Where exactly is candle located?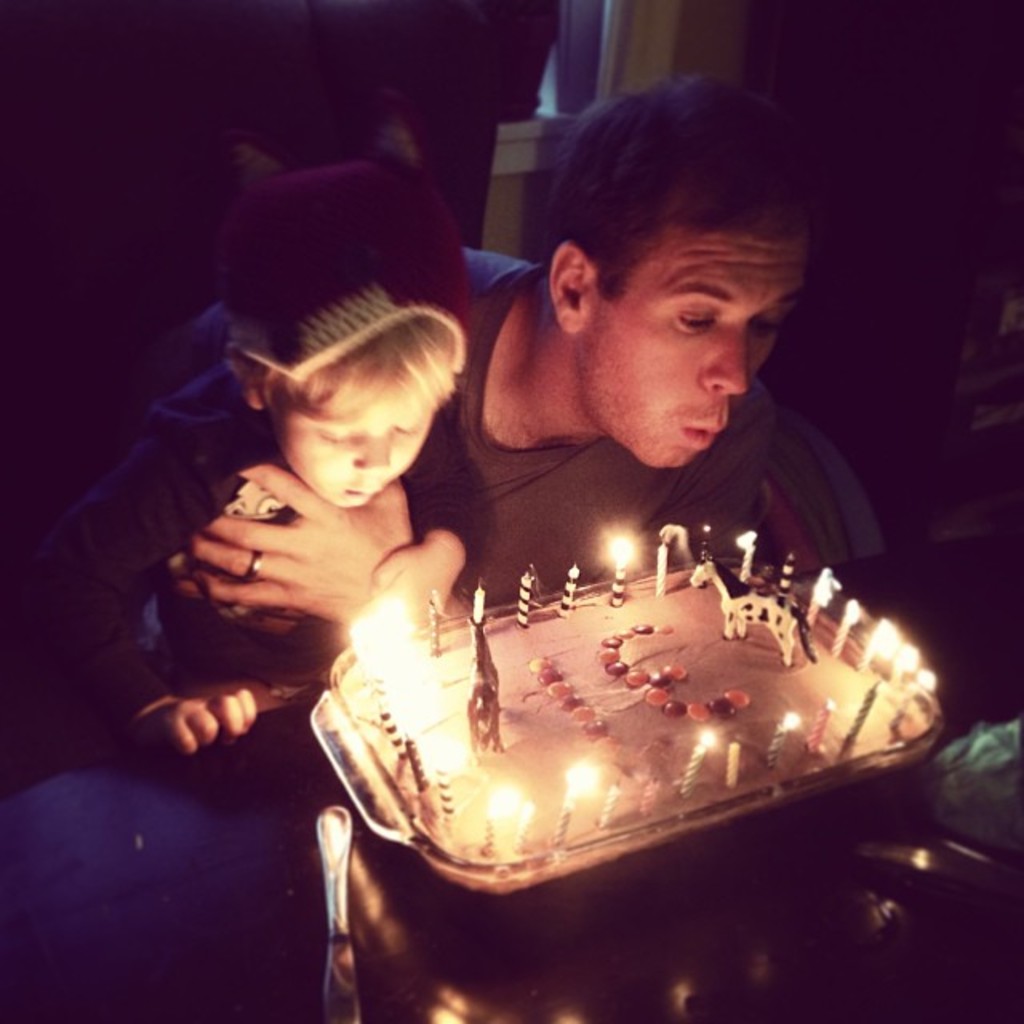
Its bounding box is bbox=(726, 734, 742, 792).
